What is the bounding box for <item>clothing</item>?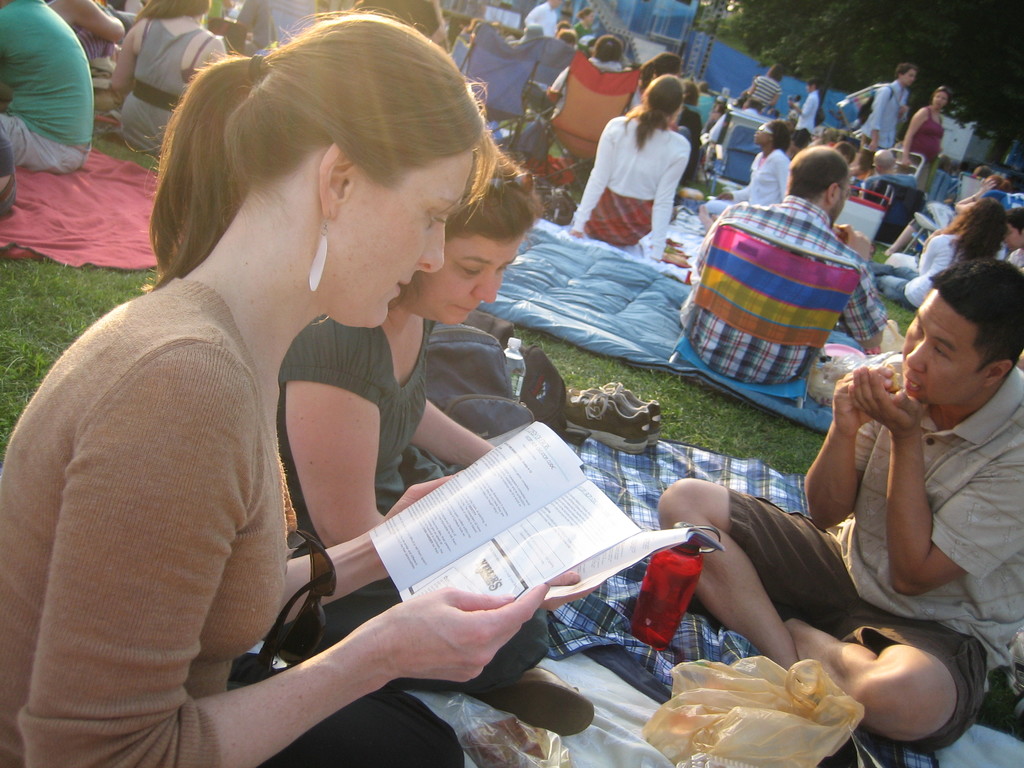
{"left": 786, "top": 86, "right": 817, "bottom": 127}.
